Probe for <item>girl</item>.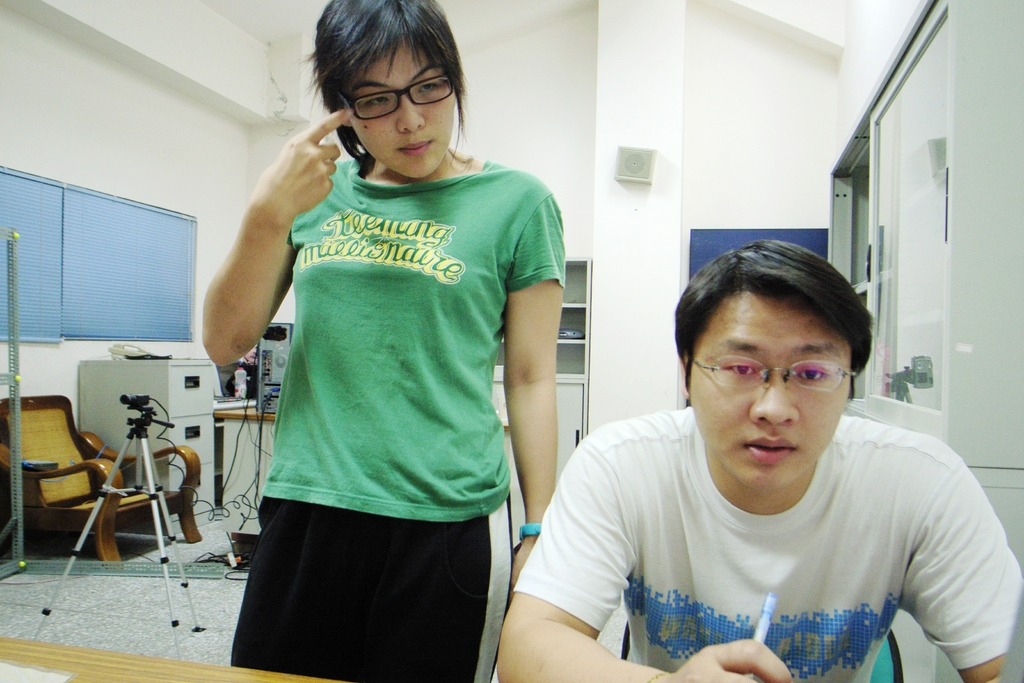
Probe result: (188,0,588,679).
